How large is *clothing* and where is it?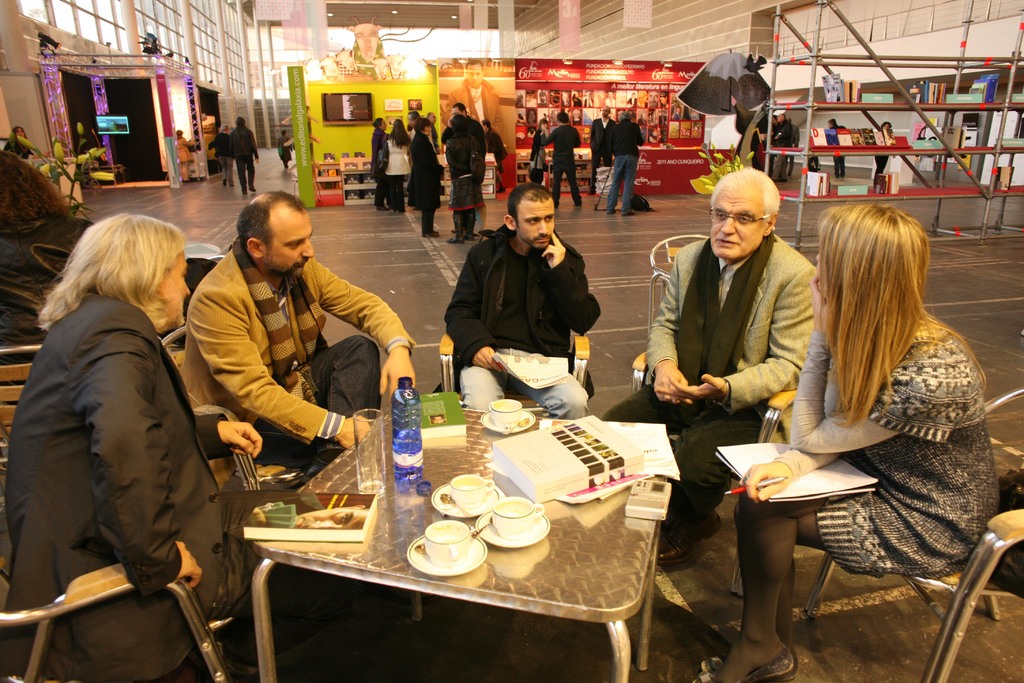
Bounding box: l=232, t=125, r=254, b=190.
